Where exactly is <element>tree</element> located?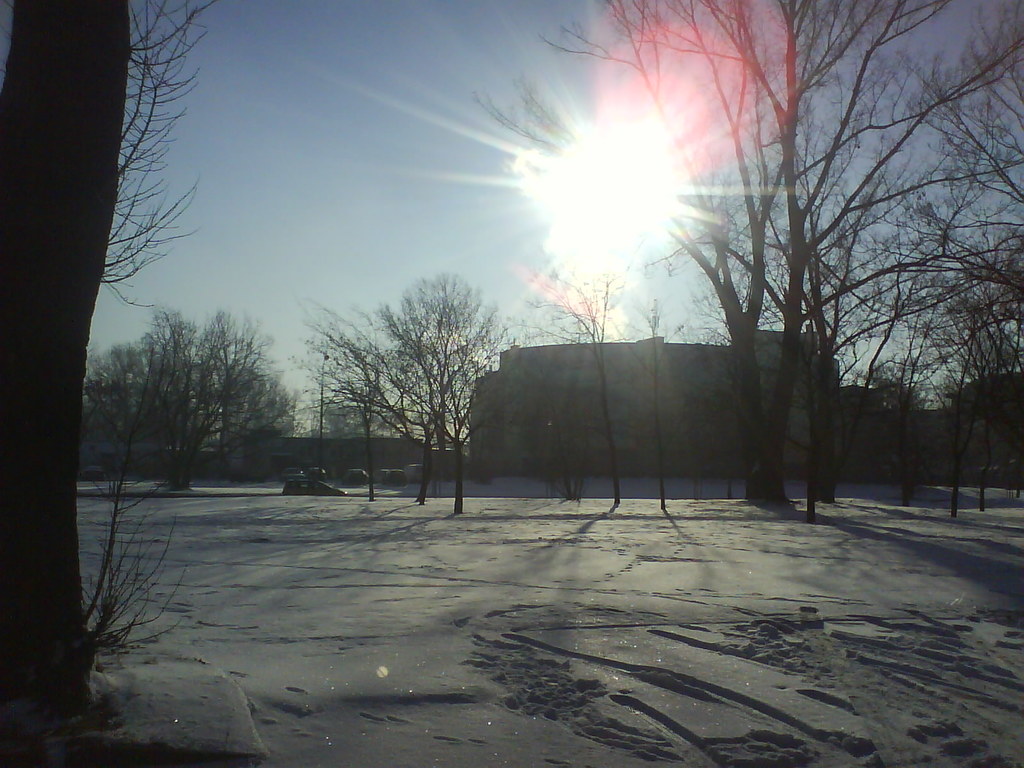
Its bounding box is 0, 0, 128, 767.
